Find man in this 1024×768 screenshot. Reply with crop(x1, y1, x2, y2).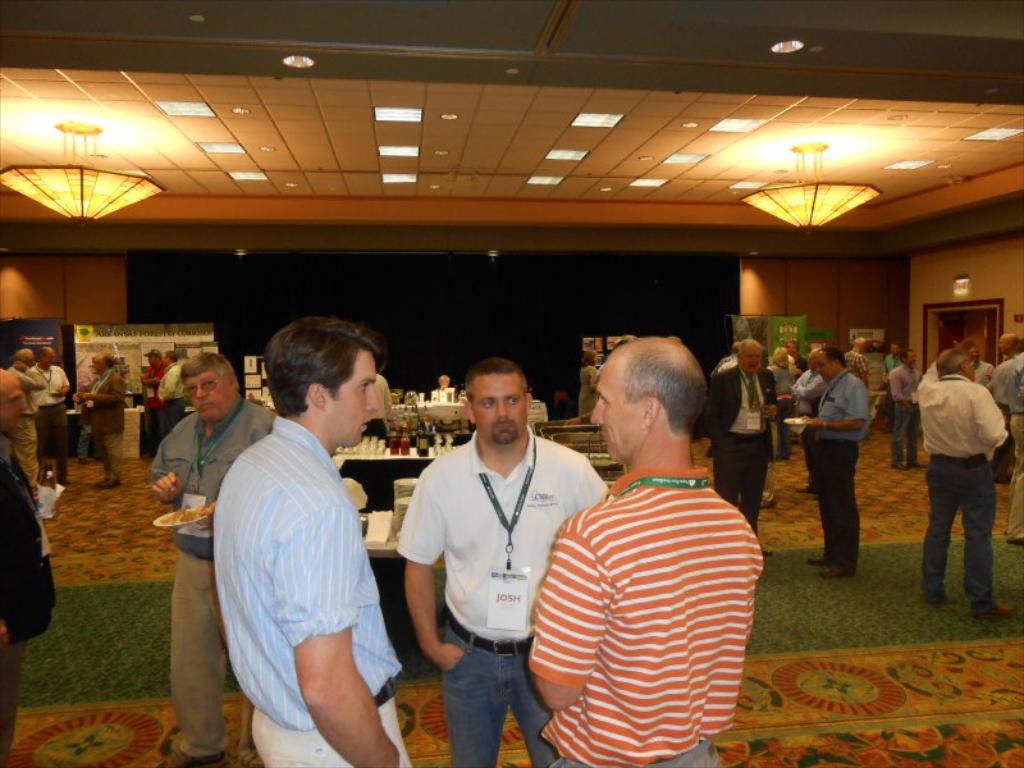
crop(984, 328, 1016, 471).
